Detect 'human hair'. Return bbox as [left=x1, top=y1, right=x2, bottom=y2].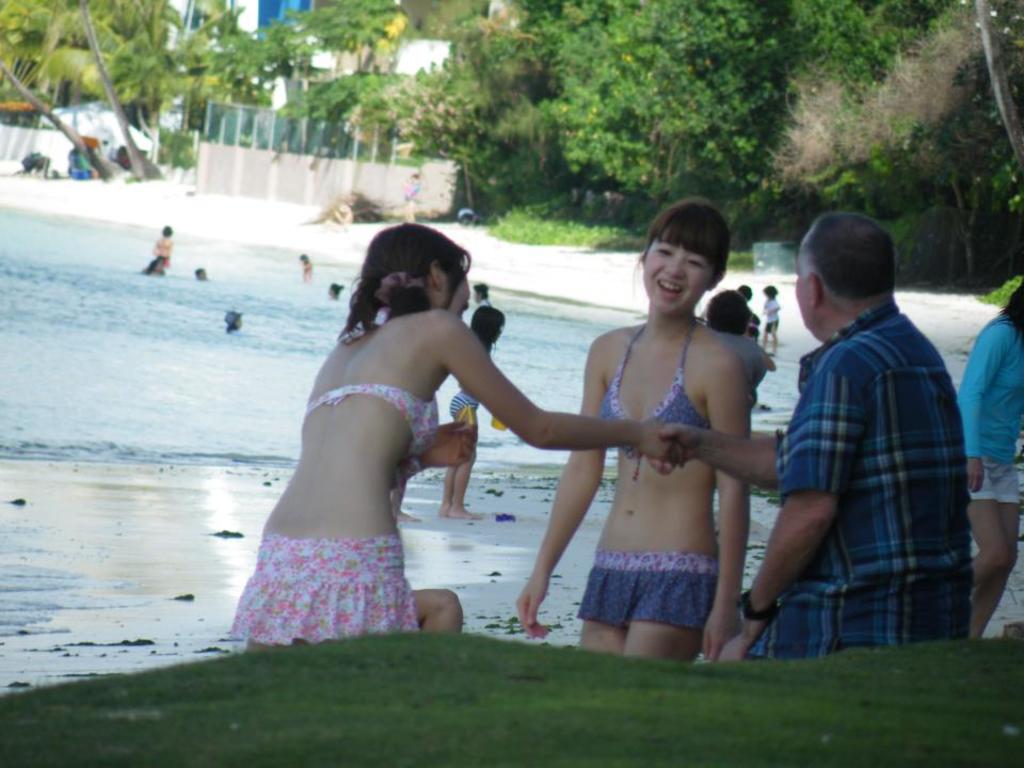
[left=353, top=234, right=466, bottom=324].
